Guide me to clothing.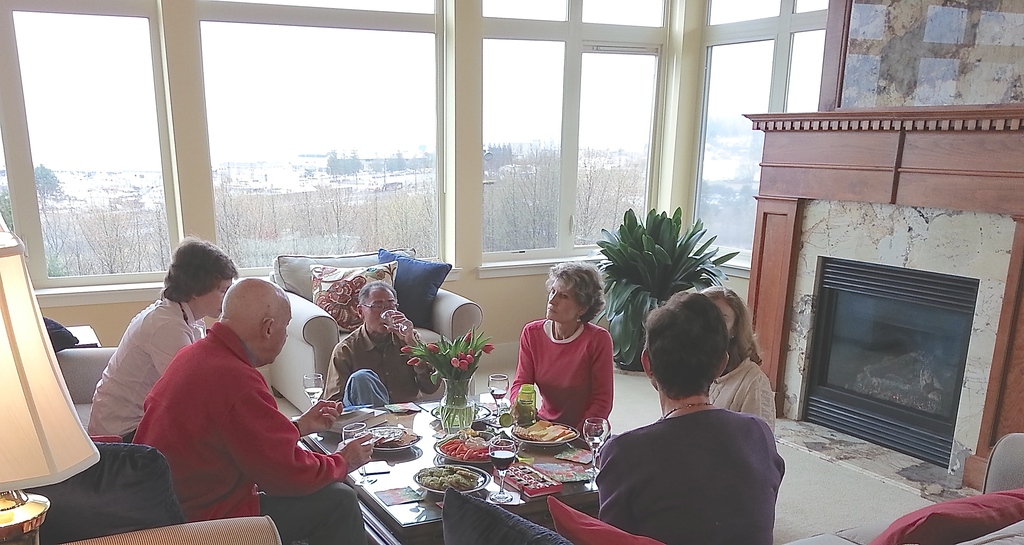
Guidance: 709:353:774:439.
